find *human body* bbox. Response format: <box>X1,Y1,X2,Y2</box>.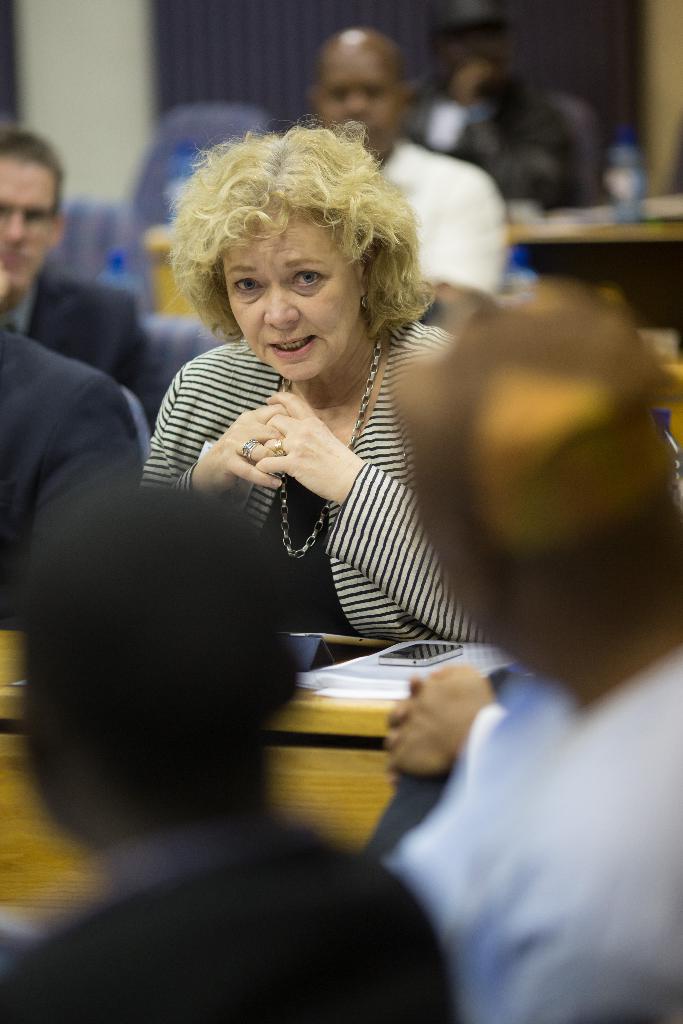
<box>0,280,157,392</box>.
